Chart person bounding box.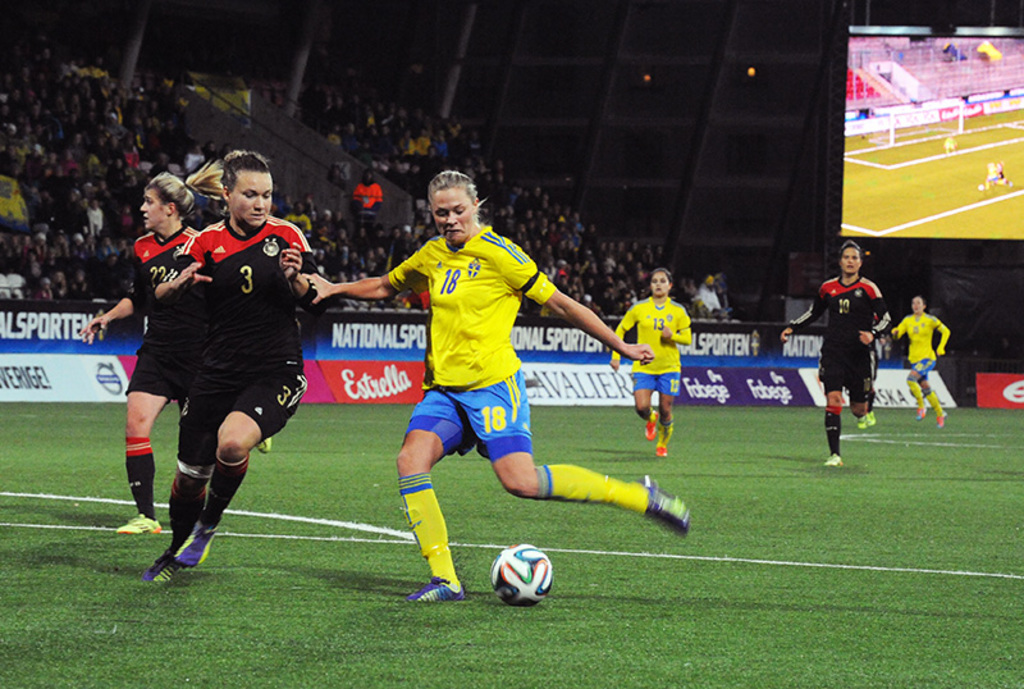
Charted: bbox(882, 291, 954, 433).
